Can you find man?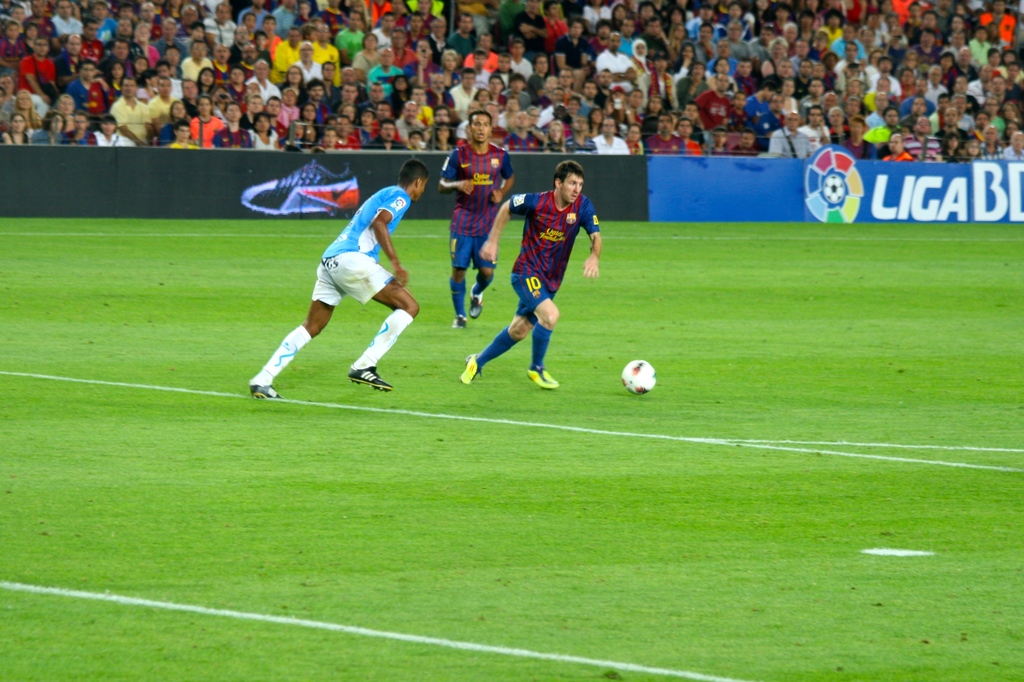
Yes, bounding box: [x1=145, y1=74, x2=175, y2=134].
